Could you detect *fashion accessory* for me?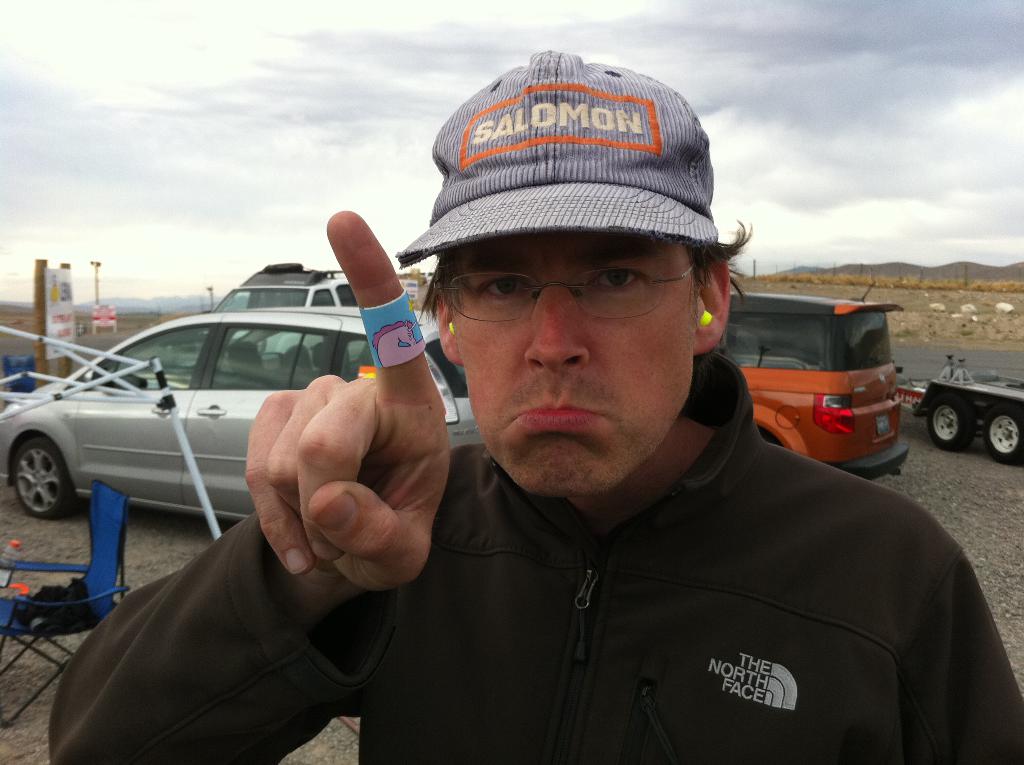
Detection result: crop(433, 259, 693, 322).
